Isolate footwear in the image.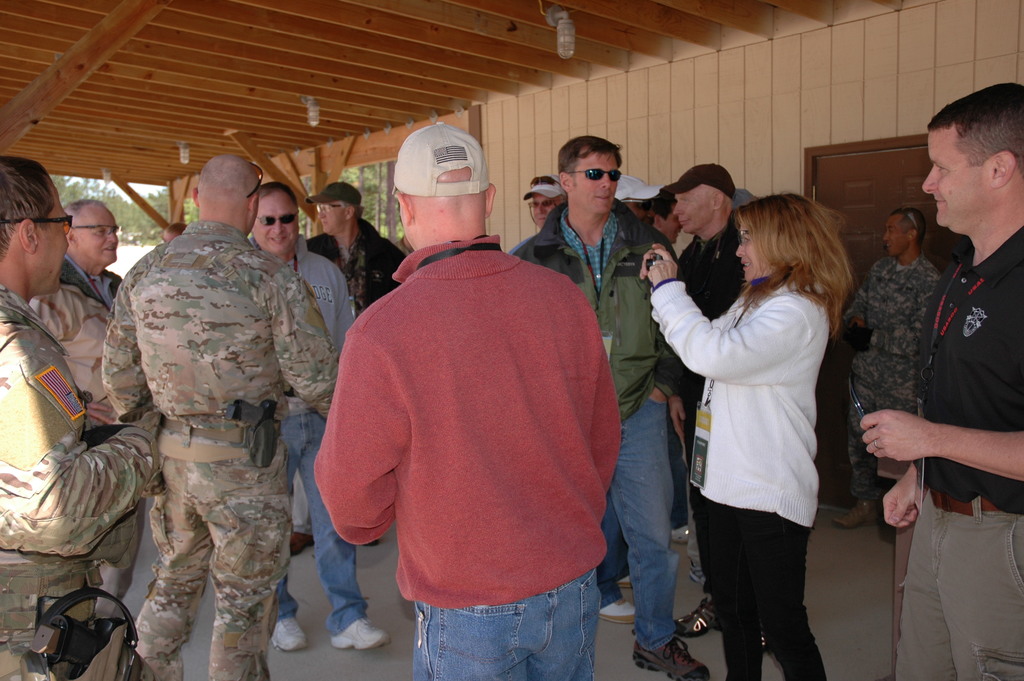
Isolated region: bbox=(630, 634, 703, 680).
